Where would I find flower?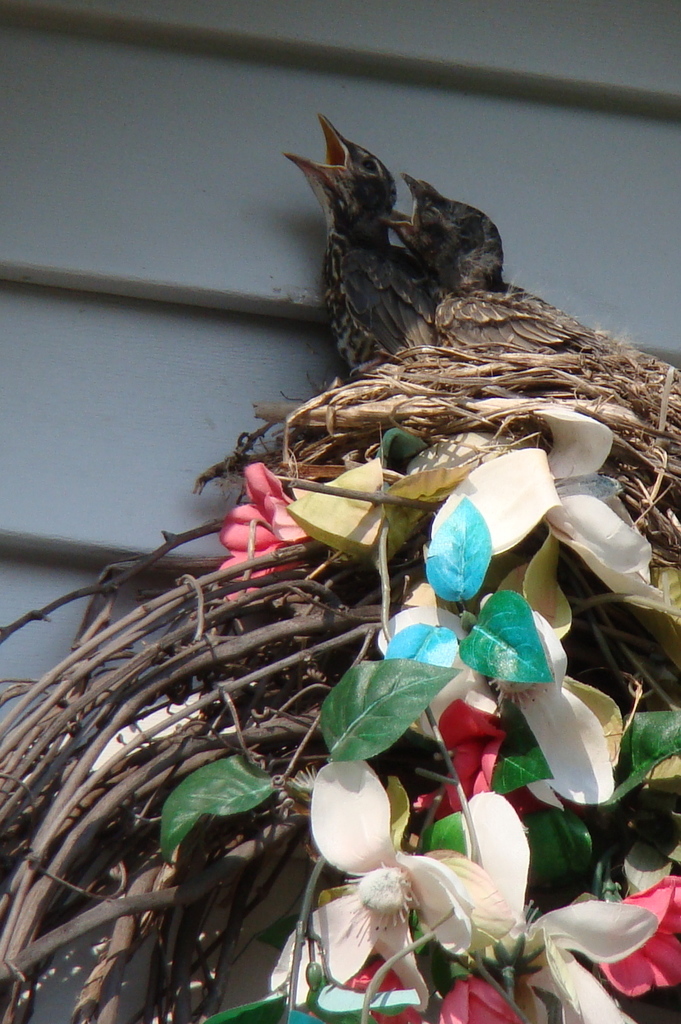
At 382,602,613,802.
